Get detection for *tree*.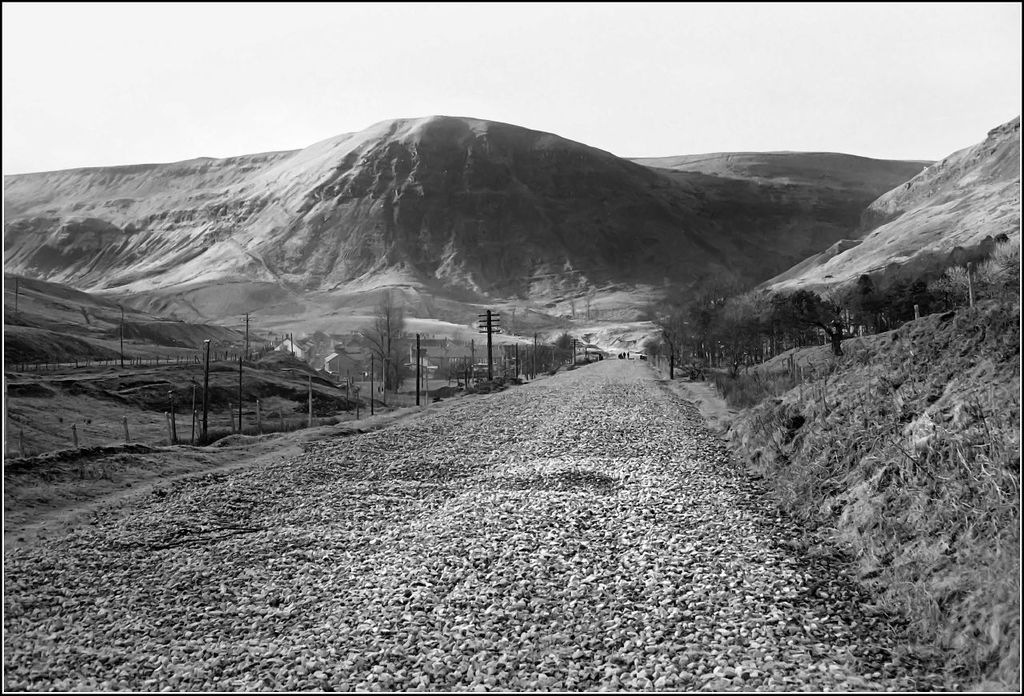
Detection: BBox(523, 326, 582, 380).
